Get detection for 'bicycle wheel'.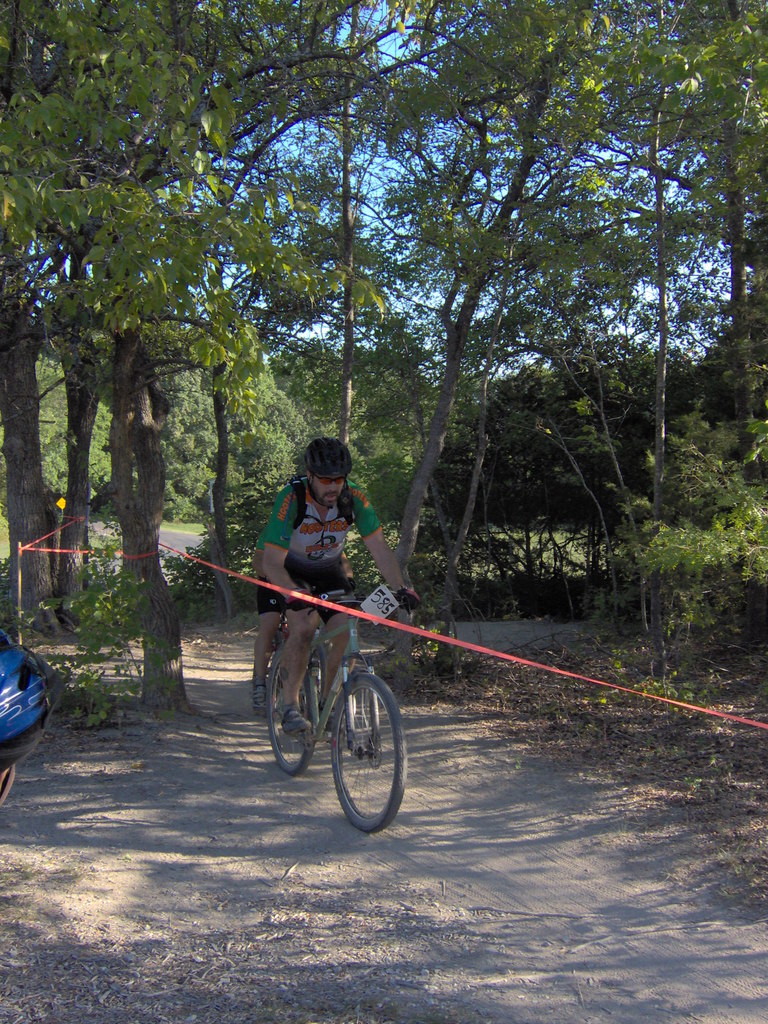
Detection: 273, 647, 319, 781.
